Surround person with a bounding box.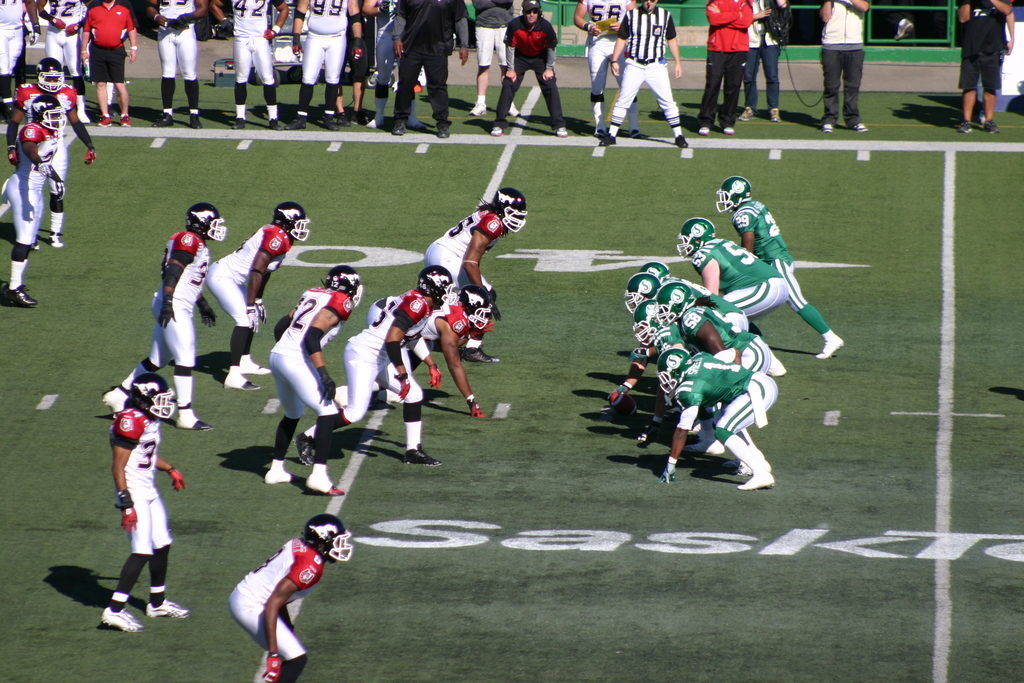
box(394, 0, 473, 139).
